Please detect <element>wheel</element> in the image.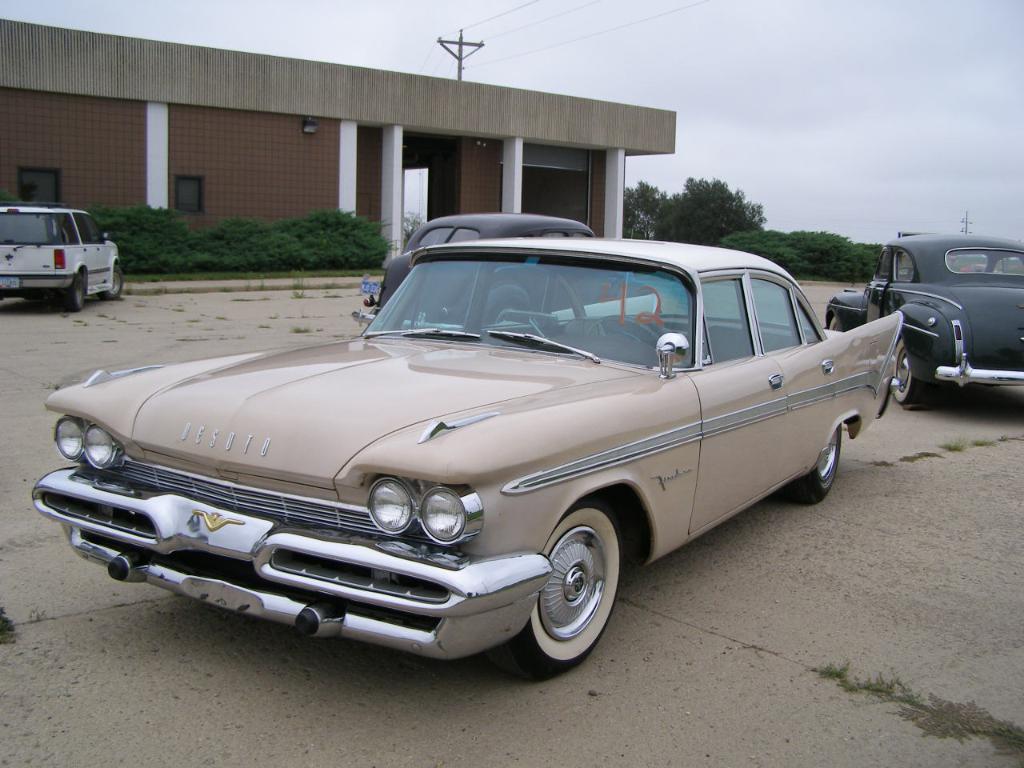
box=[519, 527, 620, 658].
